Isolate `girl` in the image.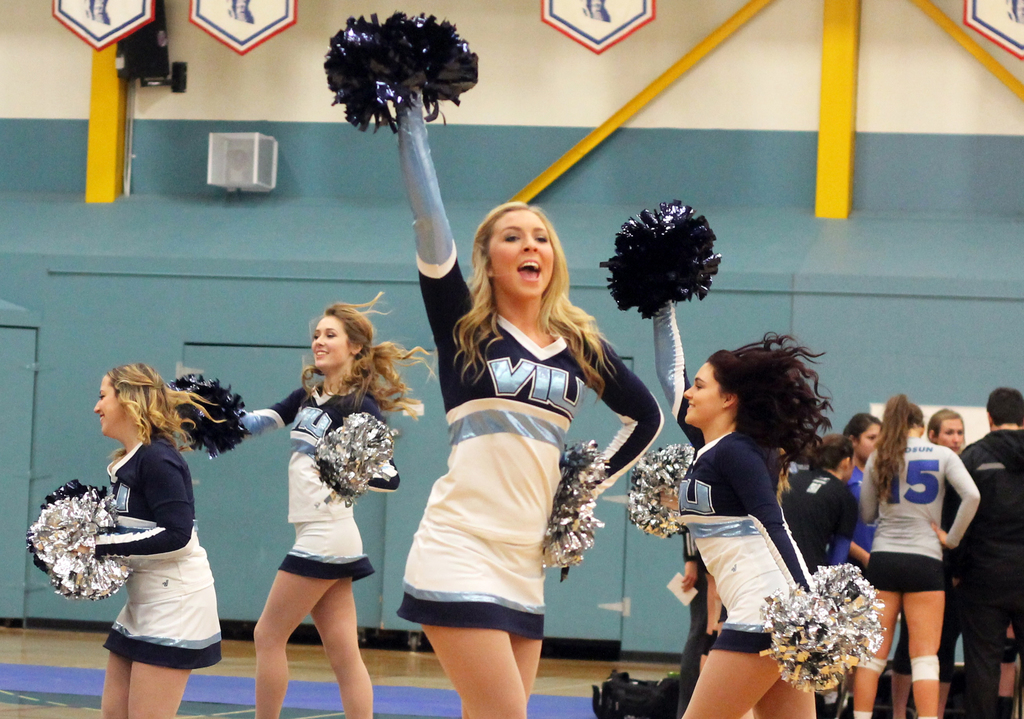
Isolated region: pyautogui.locateOnScreen(326, 13, 662, 718).
